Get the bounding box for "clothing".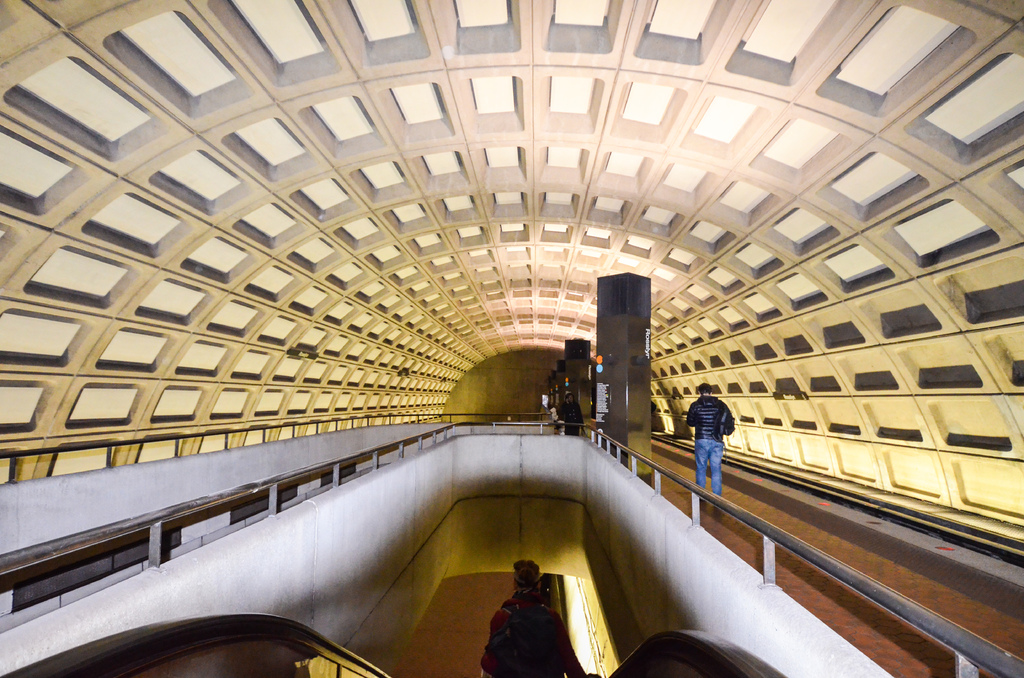
(477,590,594,677).
